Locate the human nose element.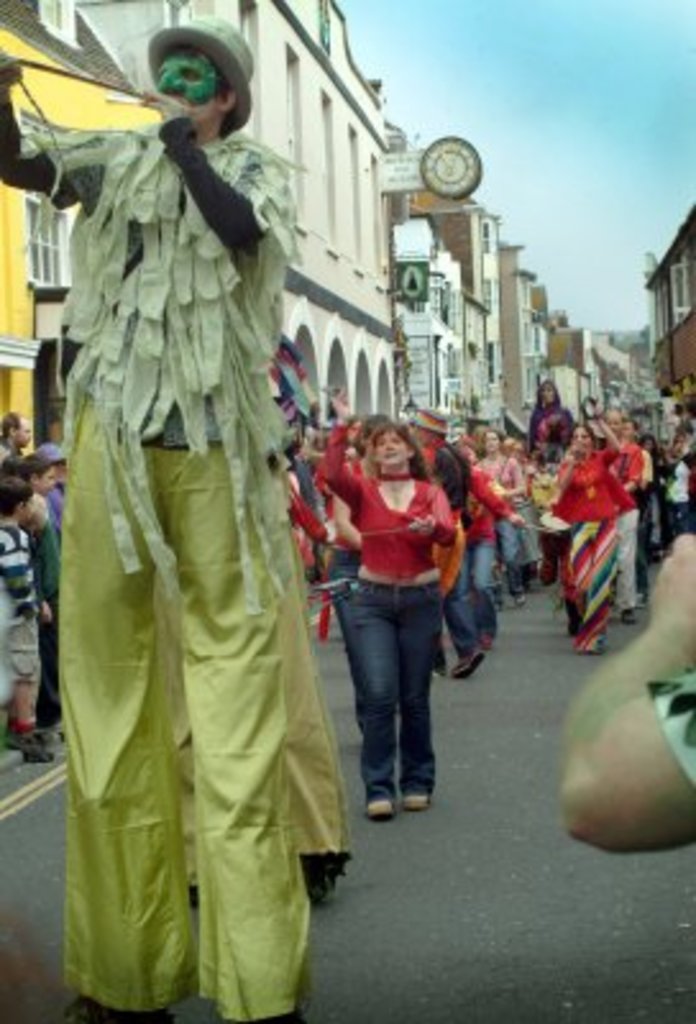
Element bbox: region(164, 67, 182, 84).
